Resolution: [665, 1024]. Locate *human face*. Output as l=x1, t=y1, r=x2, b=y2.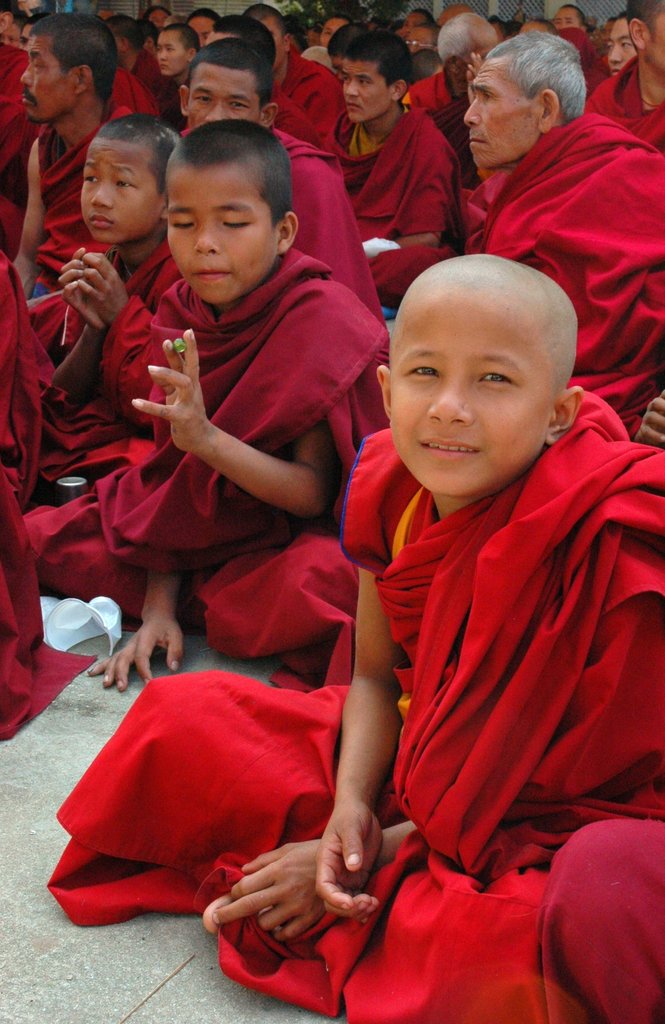
l=71, t=141, r=166, b=244.
